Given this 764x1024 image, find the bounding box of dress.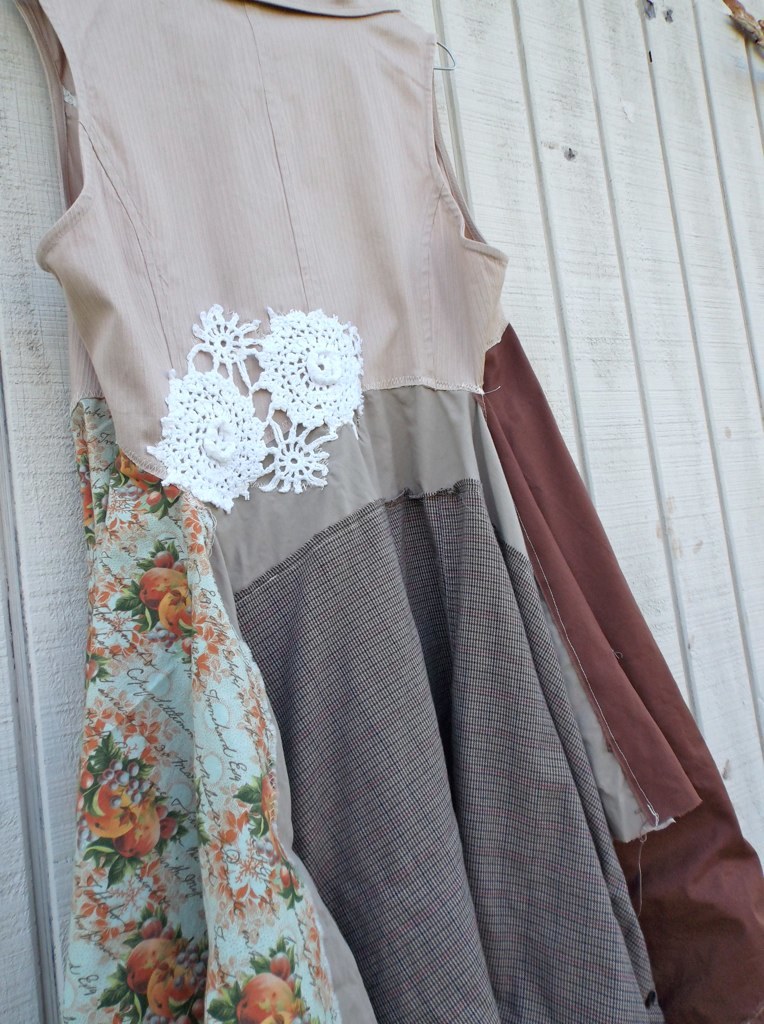
bbox=[4, 0, 655, 1023].
